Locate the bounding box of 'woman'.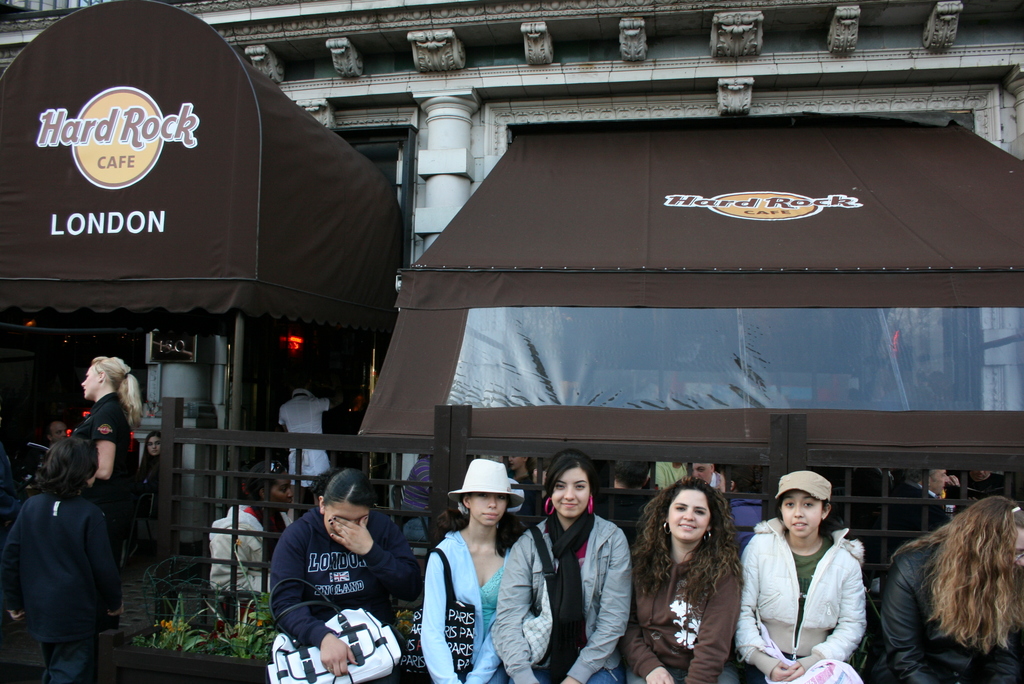
Bounding box: (261, 464, 428, 683).
